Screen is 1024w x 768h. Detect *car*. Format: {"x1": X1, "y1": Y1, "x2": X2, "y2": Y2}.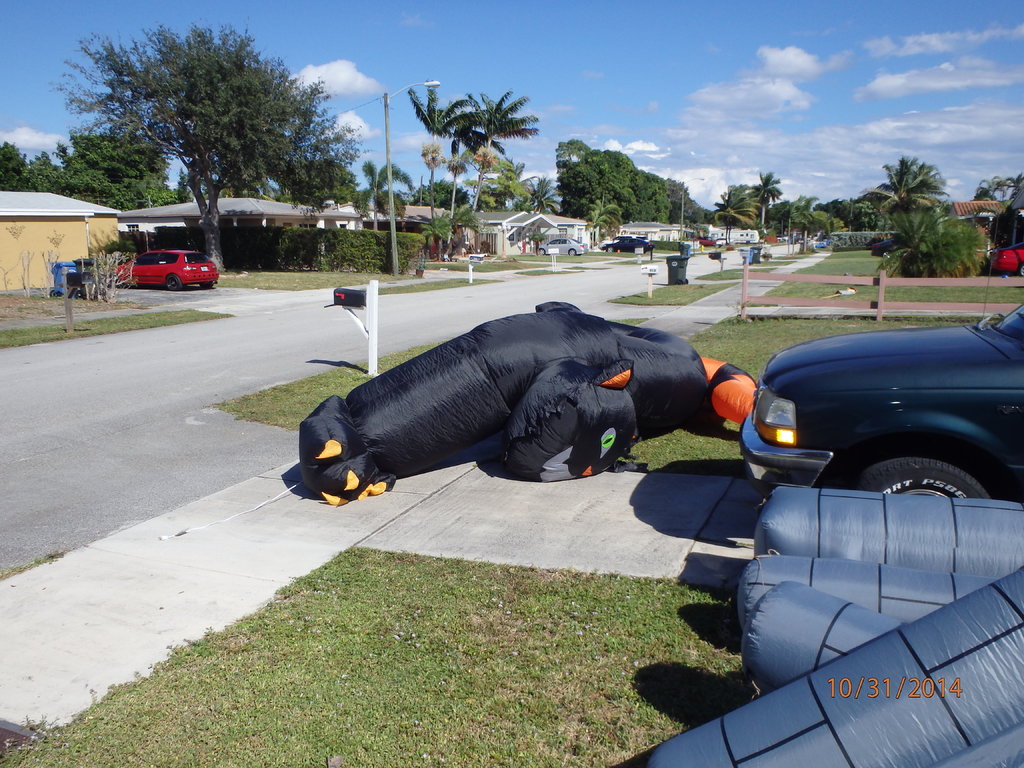
{"x1": 115, "y1": 246, "x2": 225, "y2": 291}.
